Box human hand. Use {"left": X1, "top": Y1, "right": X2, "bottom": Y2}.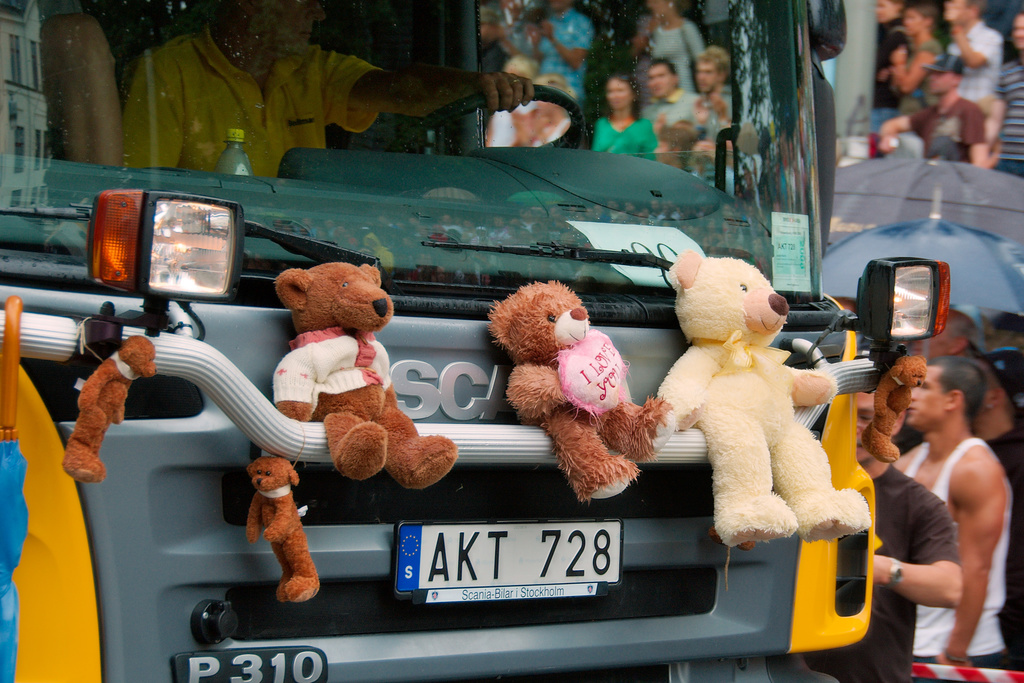
{"left": 890, "top": 47, "right": 908, "bottom": 67}.
